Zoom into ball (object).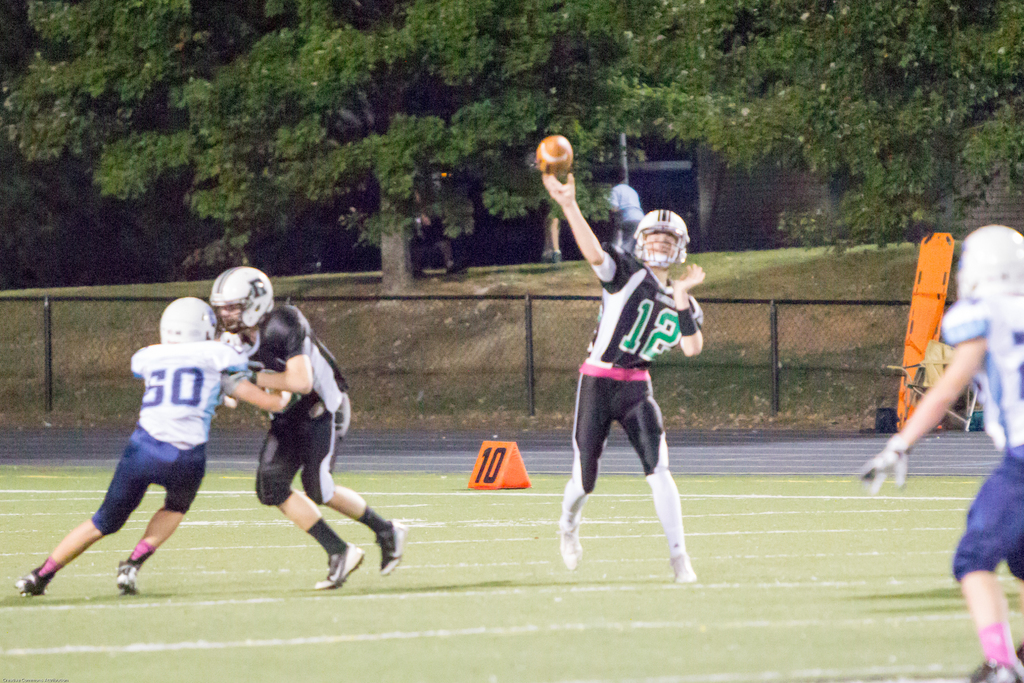
Zoom target: <bbox>534, 133, 573, 174</bbox>.
